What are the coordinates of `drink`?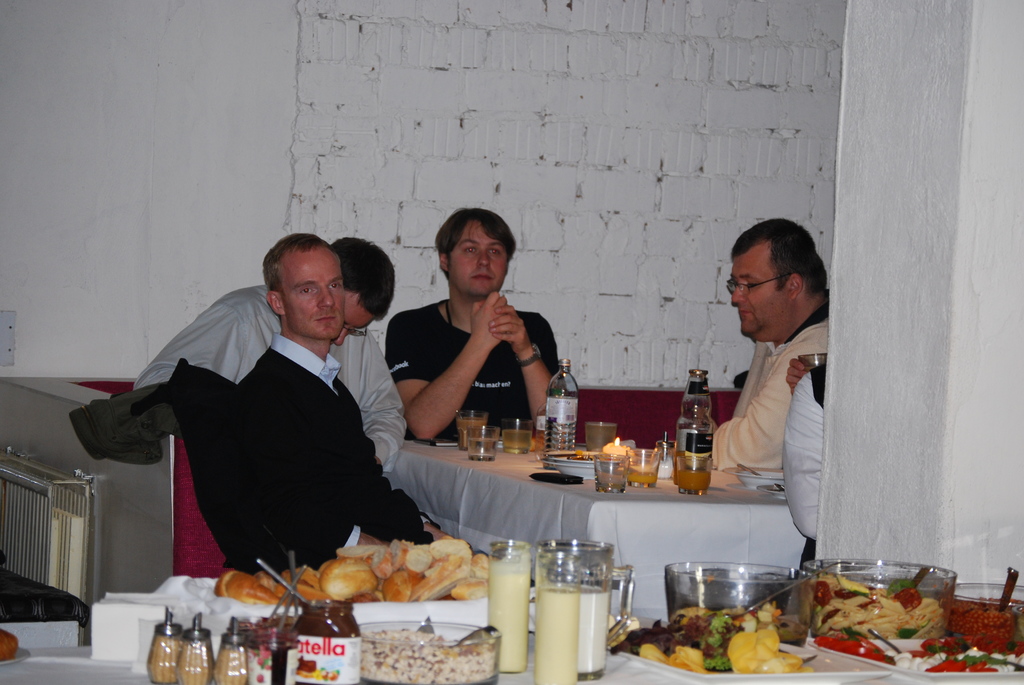
bbox=[589, 461, 630, 500].
